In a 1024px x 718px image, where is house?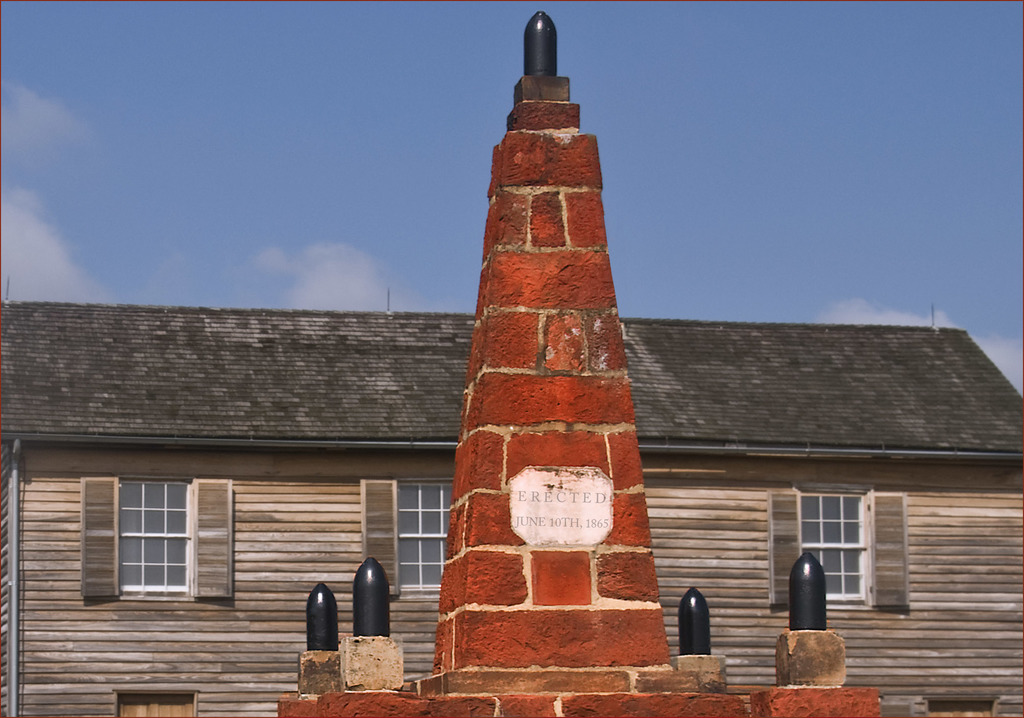
detection(0, 8, 1023, 717).
